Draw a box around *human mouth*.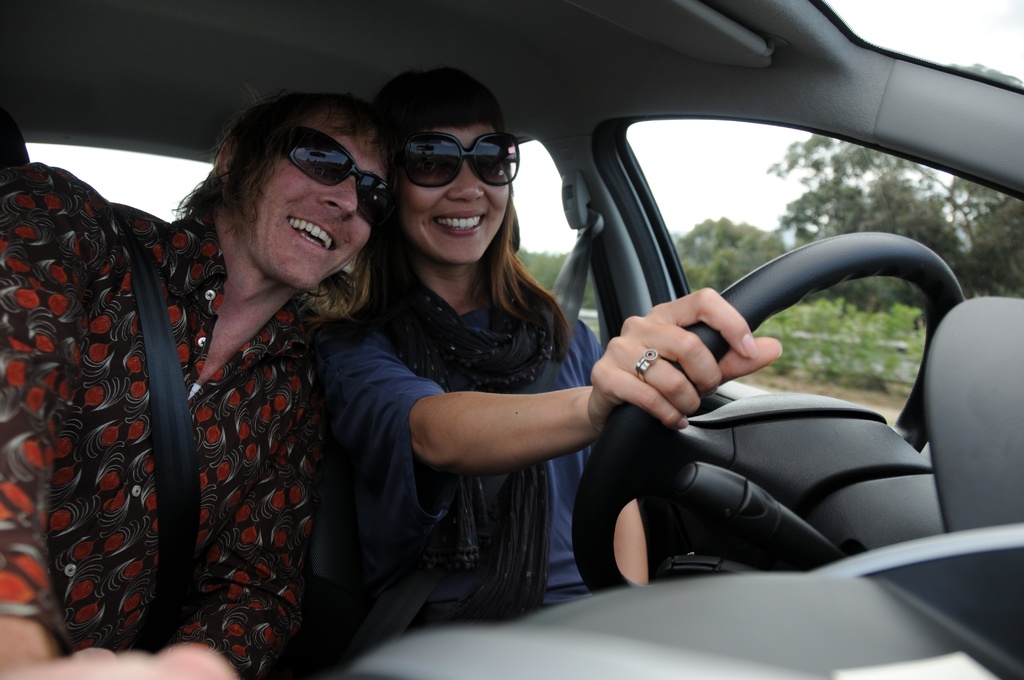
bbox=(435, 214, 488, 235).
